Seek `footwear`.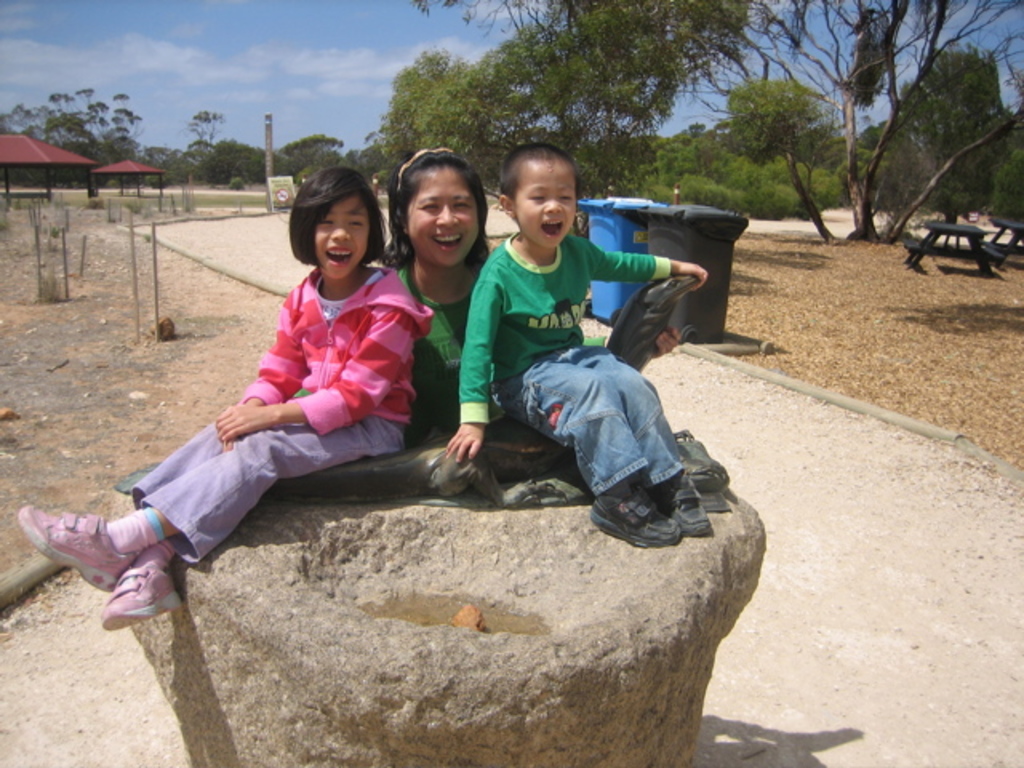
<region>98, 544, 190, 624</region>.
